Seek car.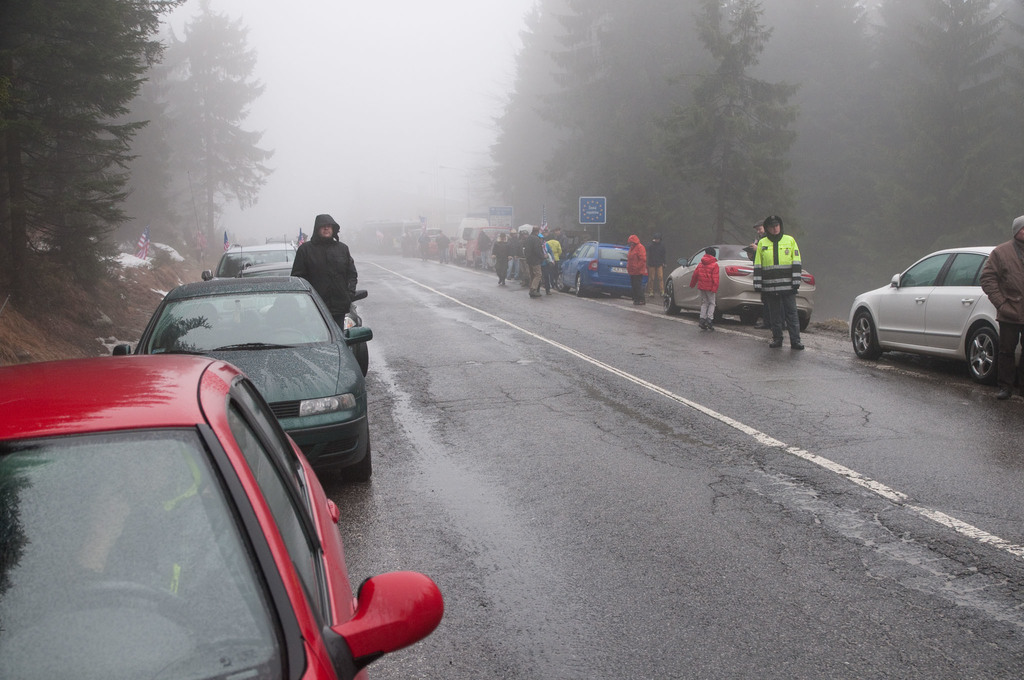
<region>849, 231, 1018, 386</region>.
